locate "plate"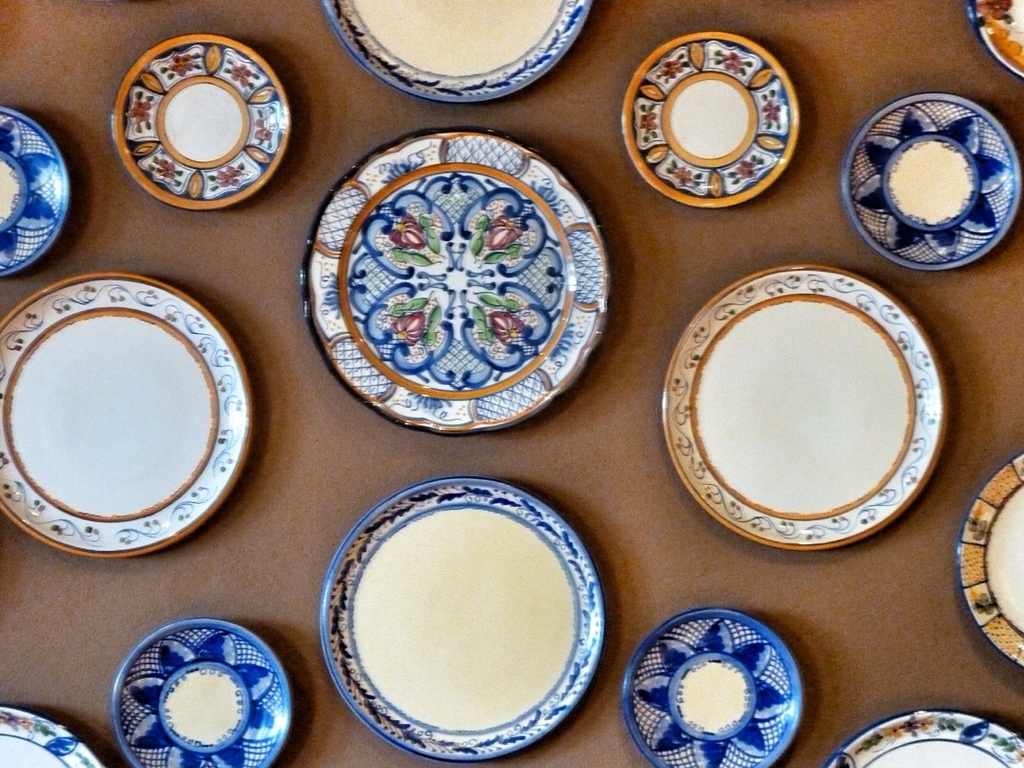
BBox(664, 254, 952, 566)
